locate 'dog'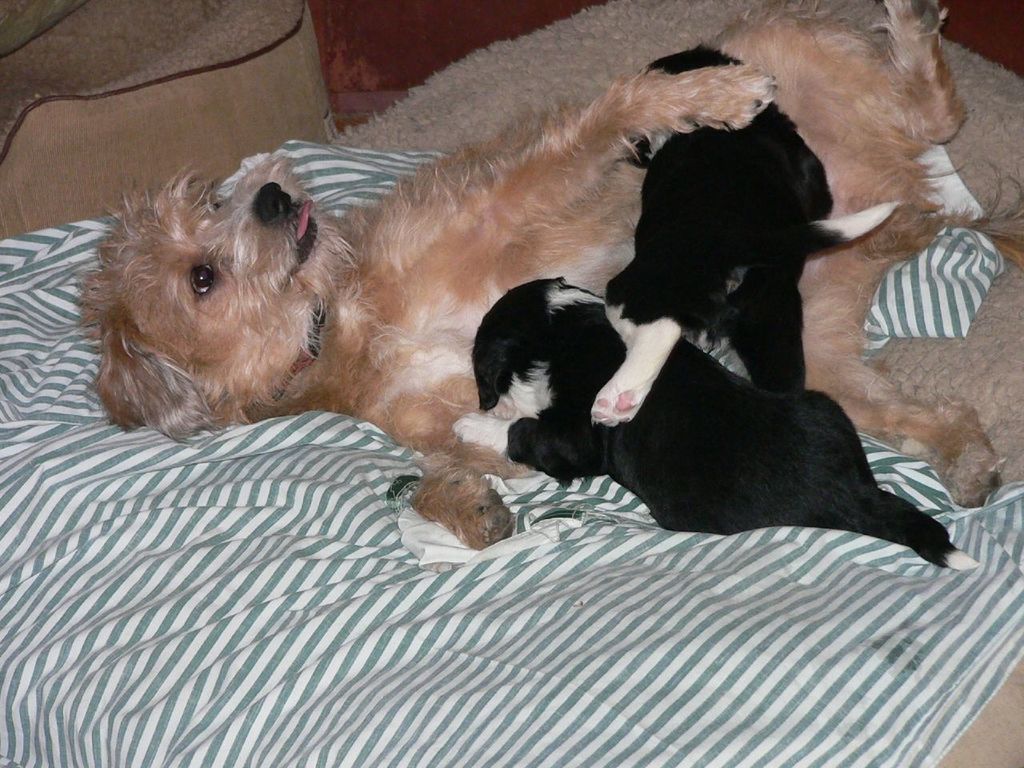
[451,274,983,570]
